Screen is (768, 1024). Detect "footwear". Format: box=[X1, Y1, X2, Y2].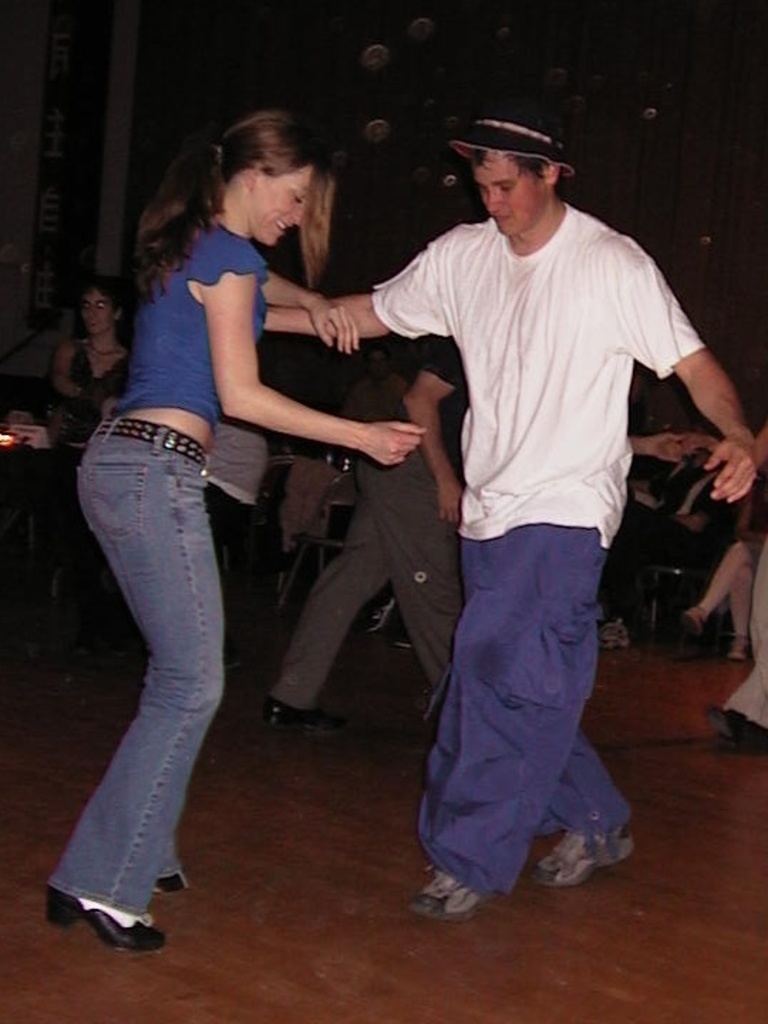
box=[704, 703, 767, 750].
